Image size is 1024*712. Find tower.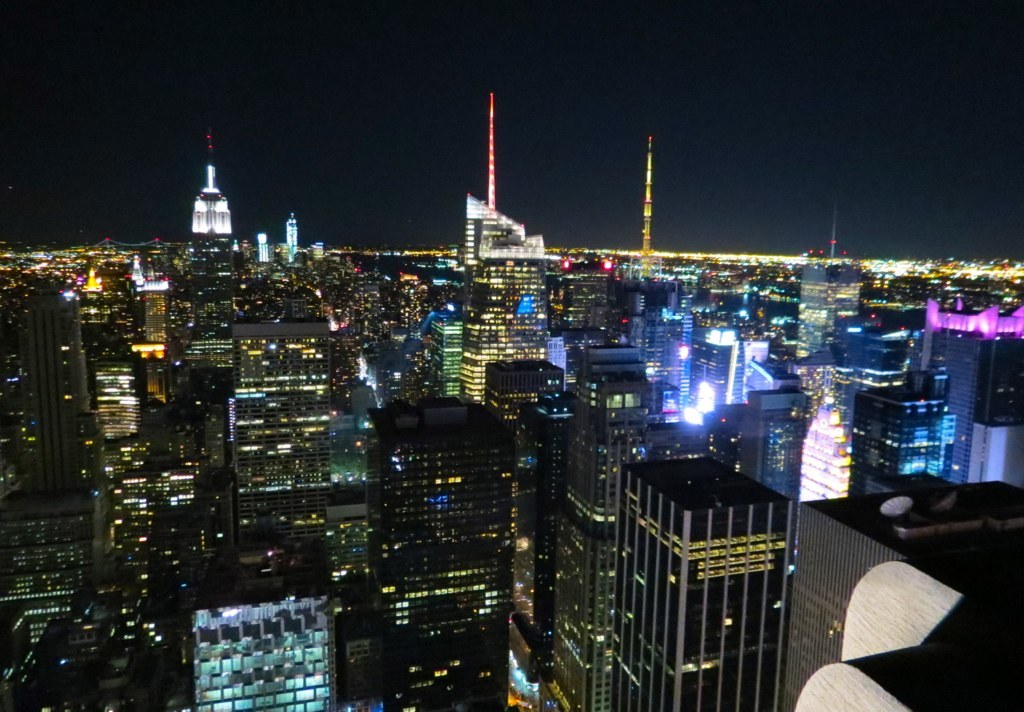
<box>685,309,754,434</box>.
